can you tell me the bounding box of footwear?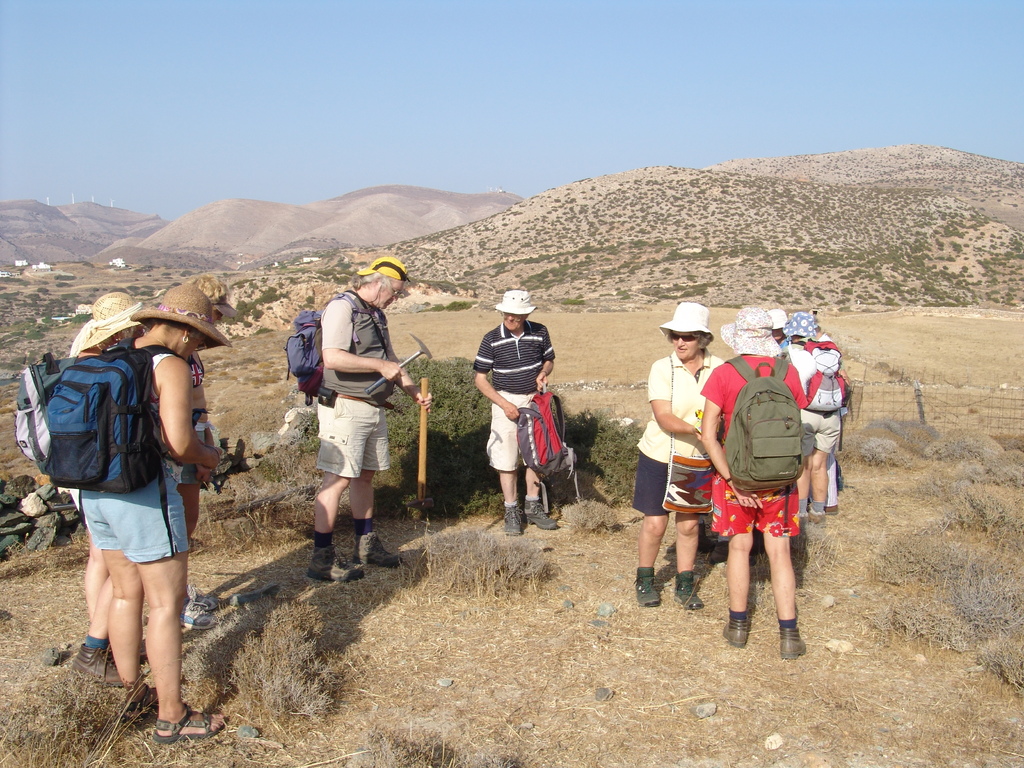
<region>637, 568, 660, 606</region>.
